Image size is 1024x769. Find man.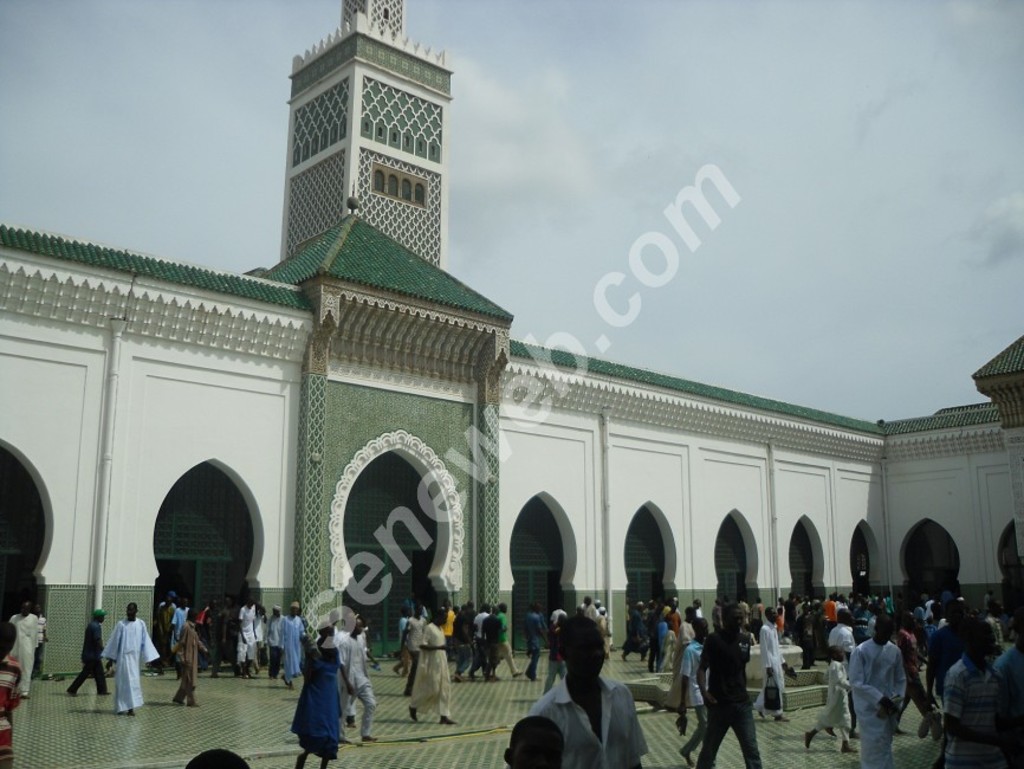
825,605,856,659.
